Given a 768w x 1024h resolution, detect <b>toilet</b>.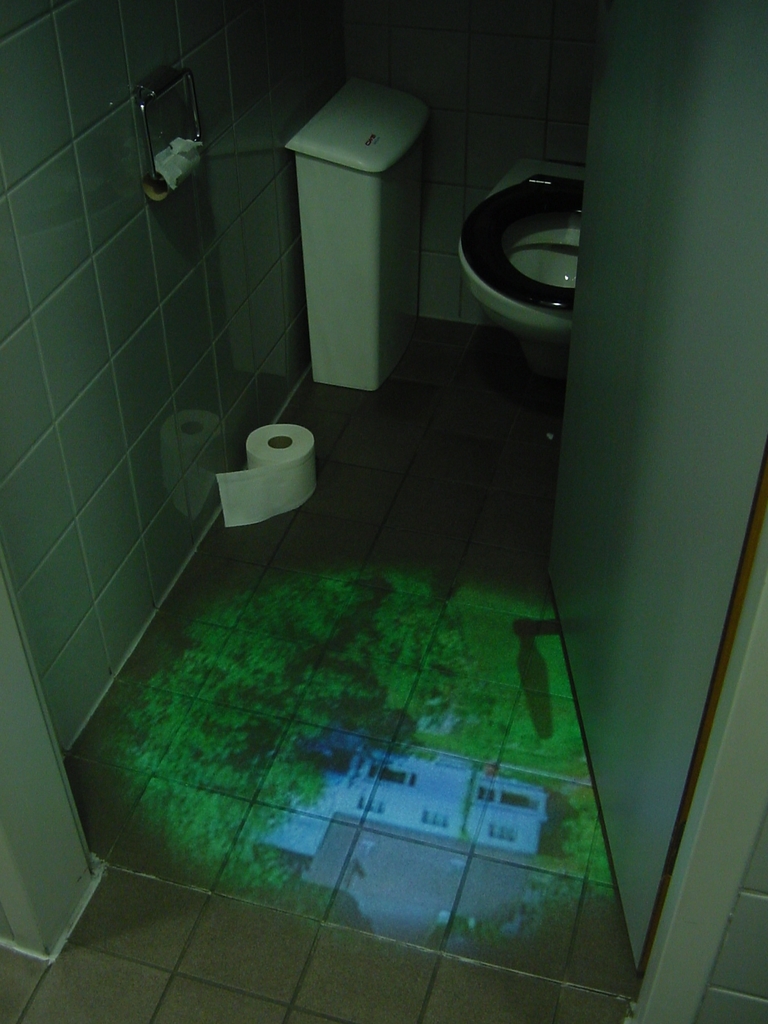
[x1=455, y1=151, x2=587, y2=332].
